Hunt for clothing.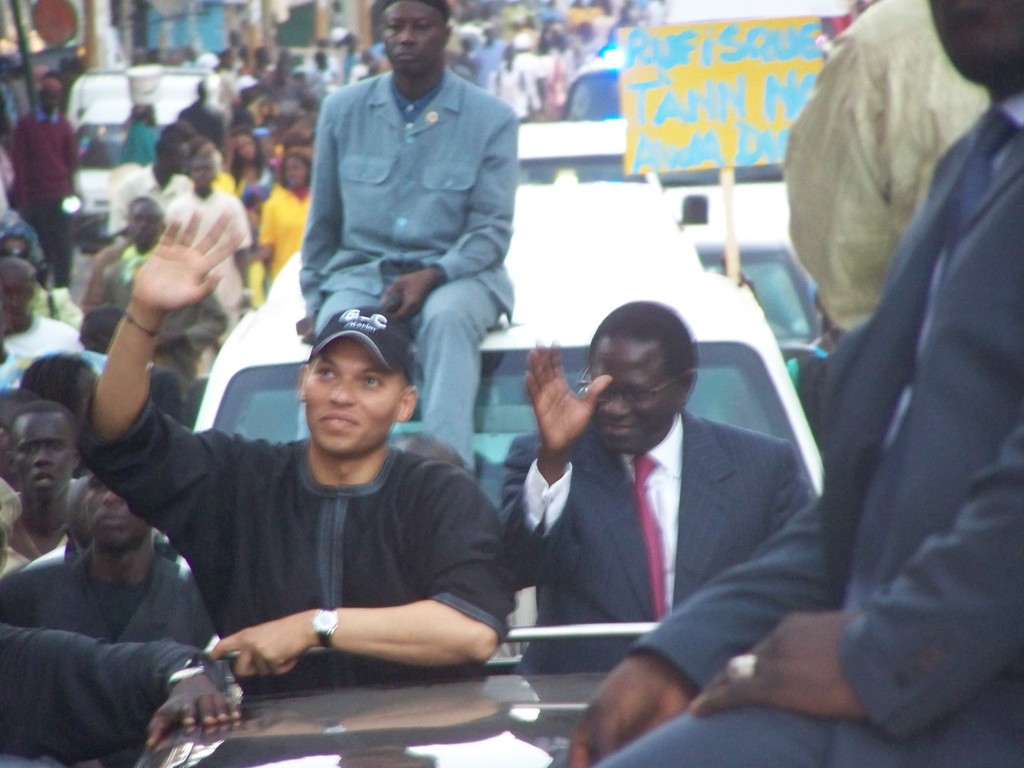
Hunted down at 263/178/319/284.
